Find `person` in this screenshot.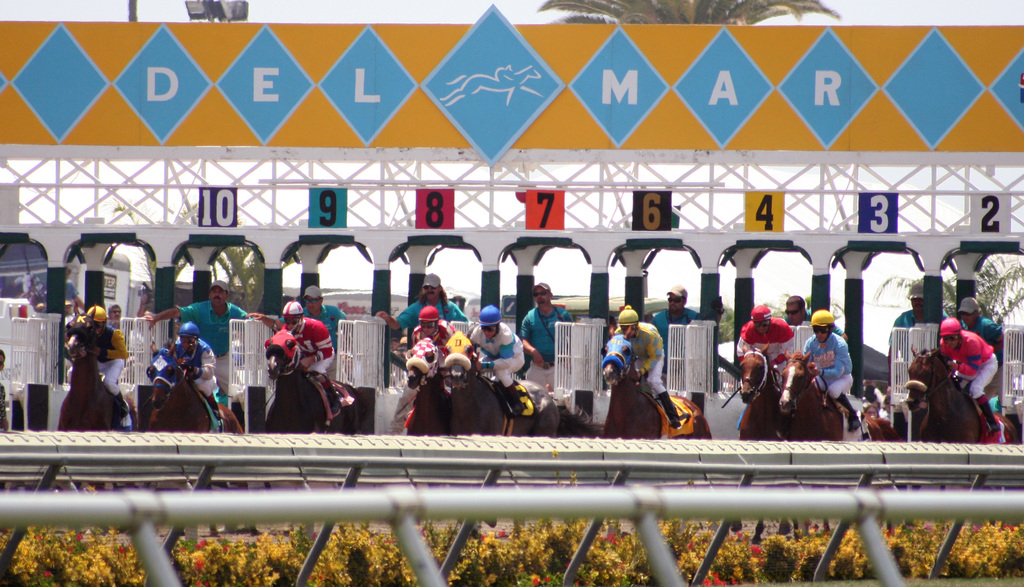
The bounding box for `person` is (244, 280, 365, 385).
